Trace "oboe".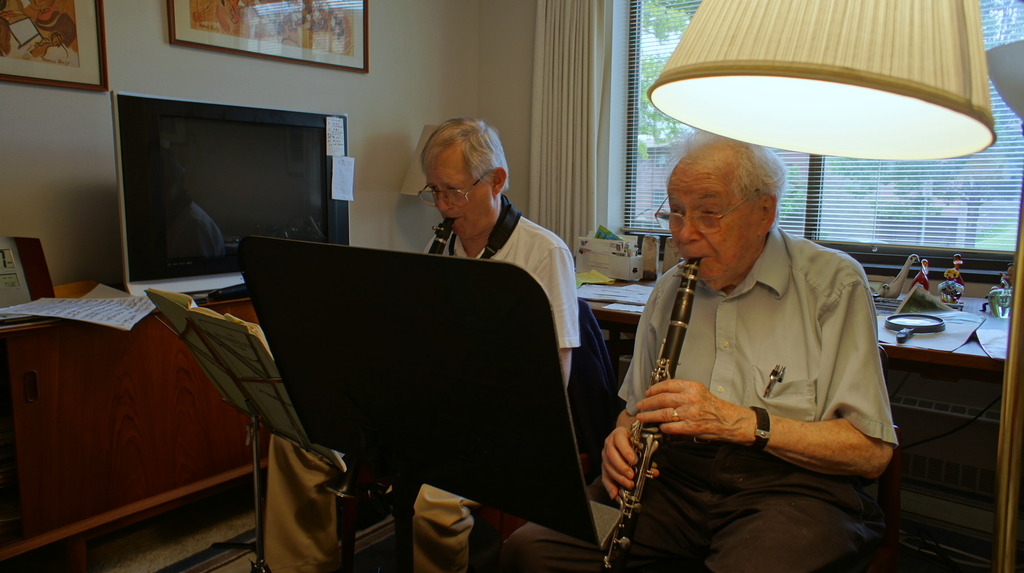
Traced to [610, 256, 703, 572].
